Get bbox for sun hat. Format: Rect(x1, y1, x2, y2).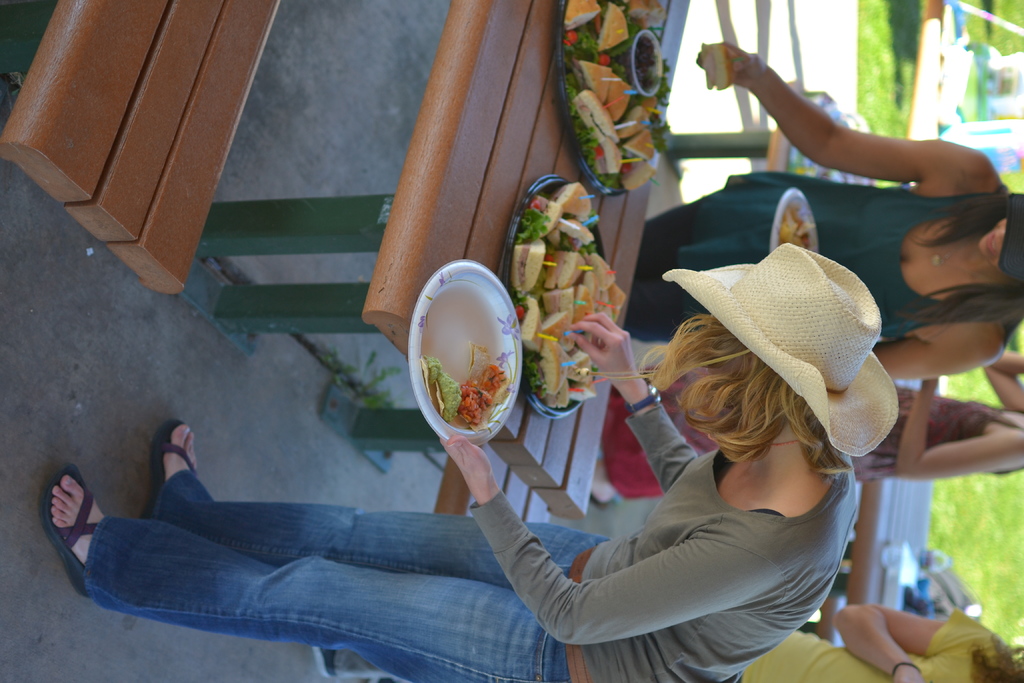
Rect(998, 192, 1023, 277).
